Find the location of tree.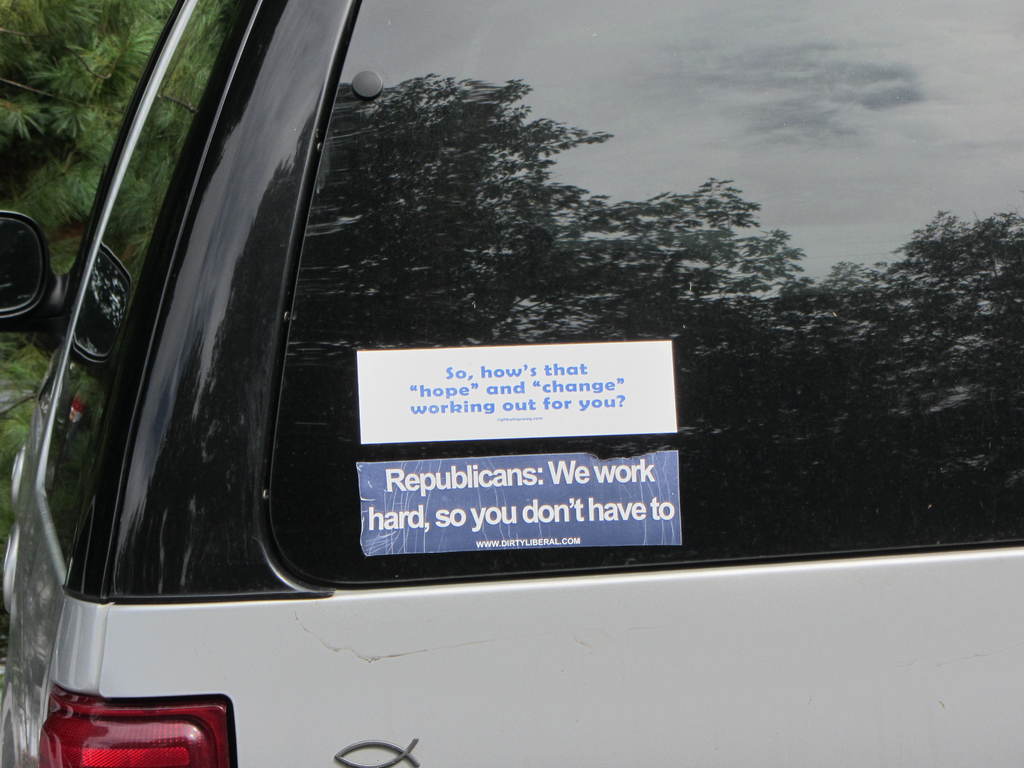
Location: [0,0,186,524].
